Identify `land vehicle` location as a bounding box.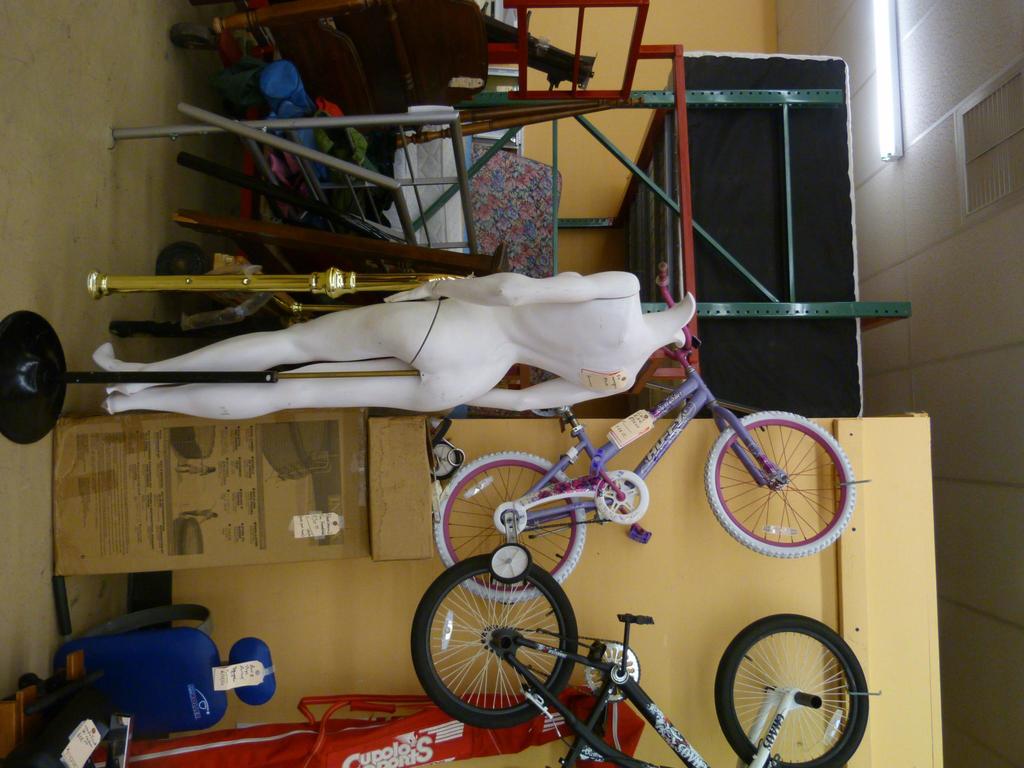
[412,554,869,767].
